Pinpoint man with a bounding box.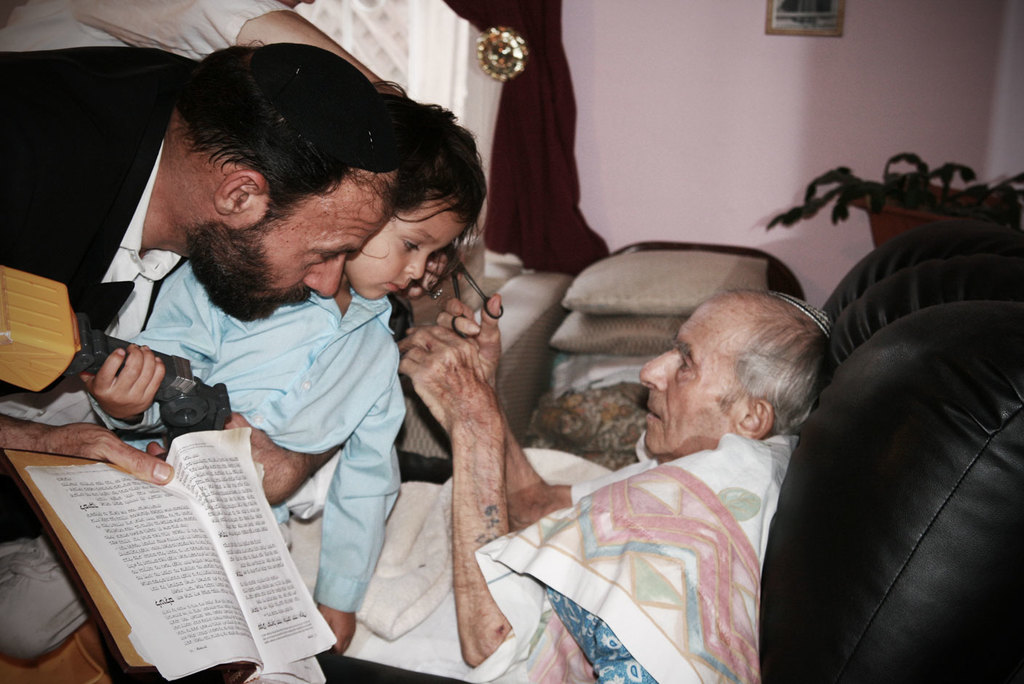
<bbox>321, 287, 841, 683</bbox>.
